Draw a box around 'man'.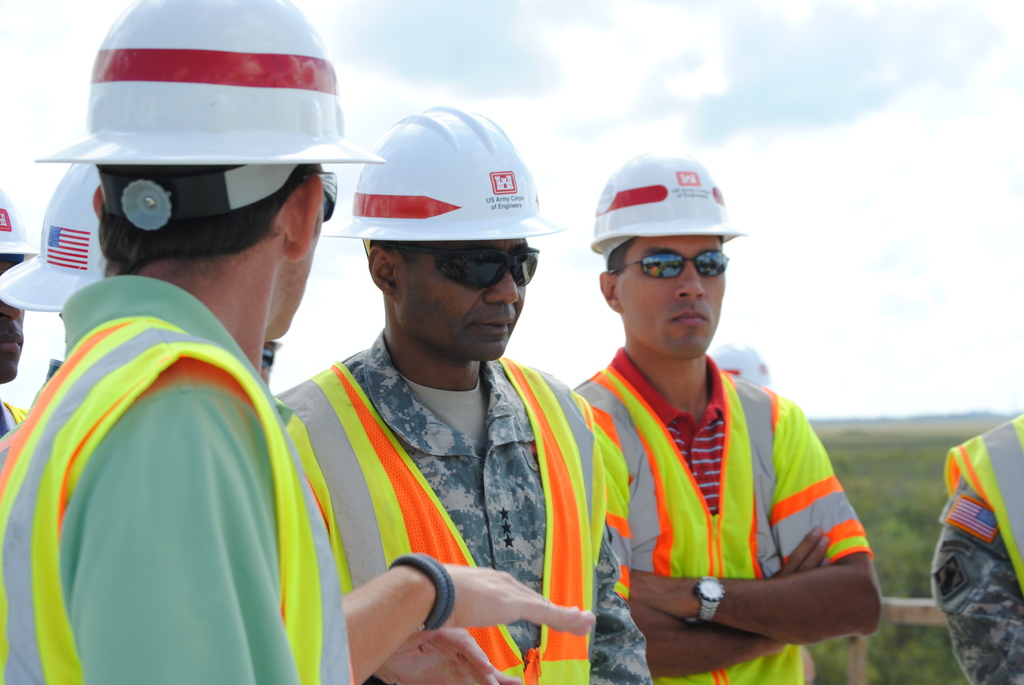
detection(270, 106, 649, 684).
